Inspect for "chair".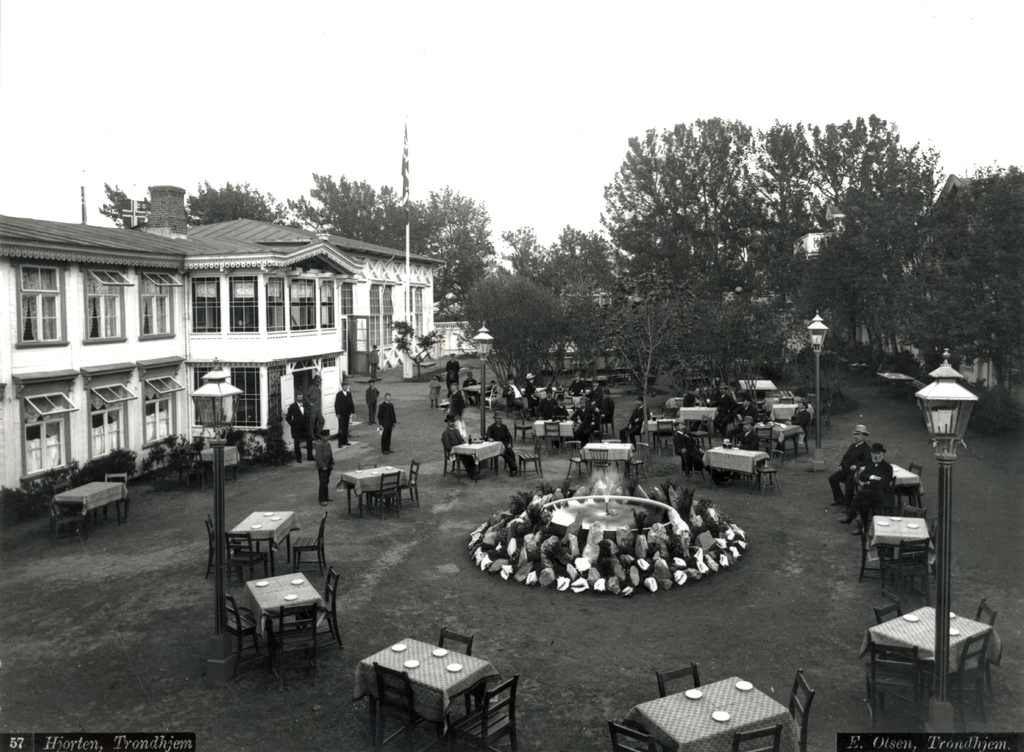
Inspection: 45:495:84:539.
